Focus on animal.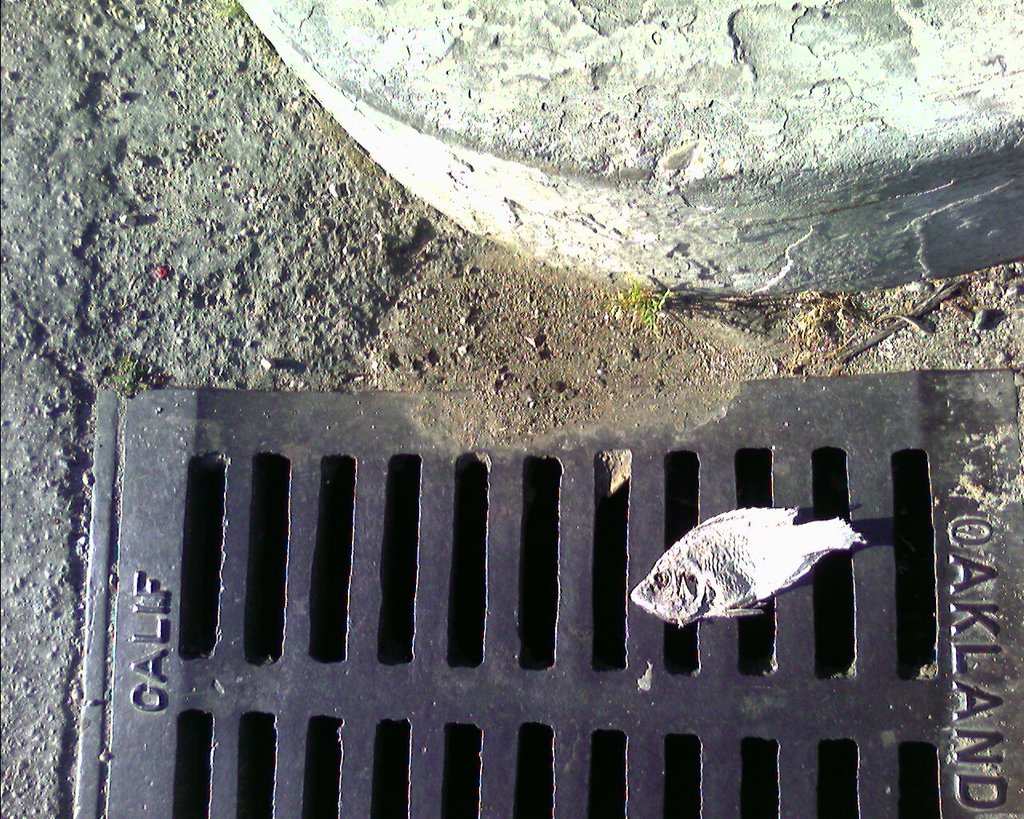
Focused at [626, 499, 871, 632].
